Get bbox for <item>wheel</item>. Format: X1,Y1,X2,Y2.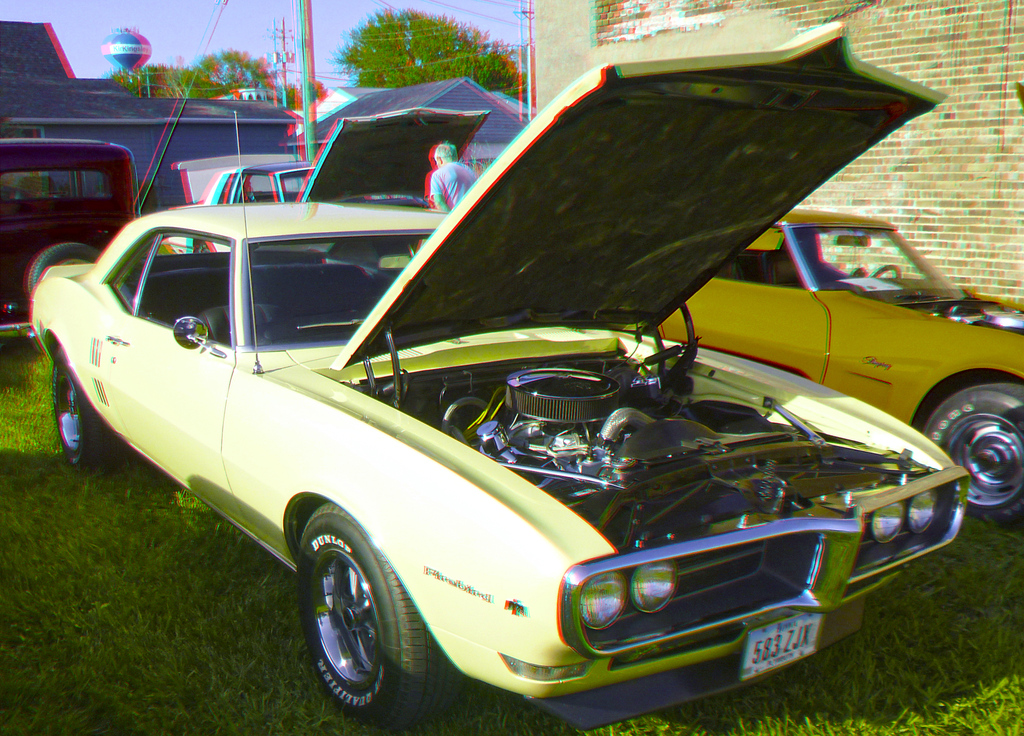
871,261,905,278.
